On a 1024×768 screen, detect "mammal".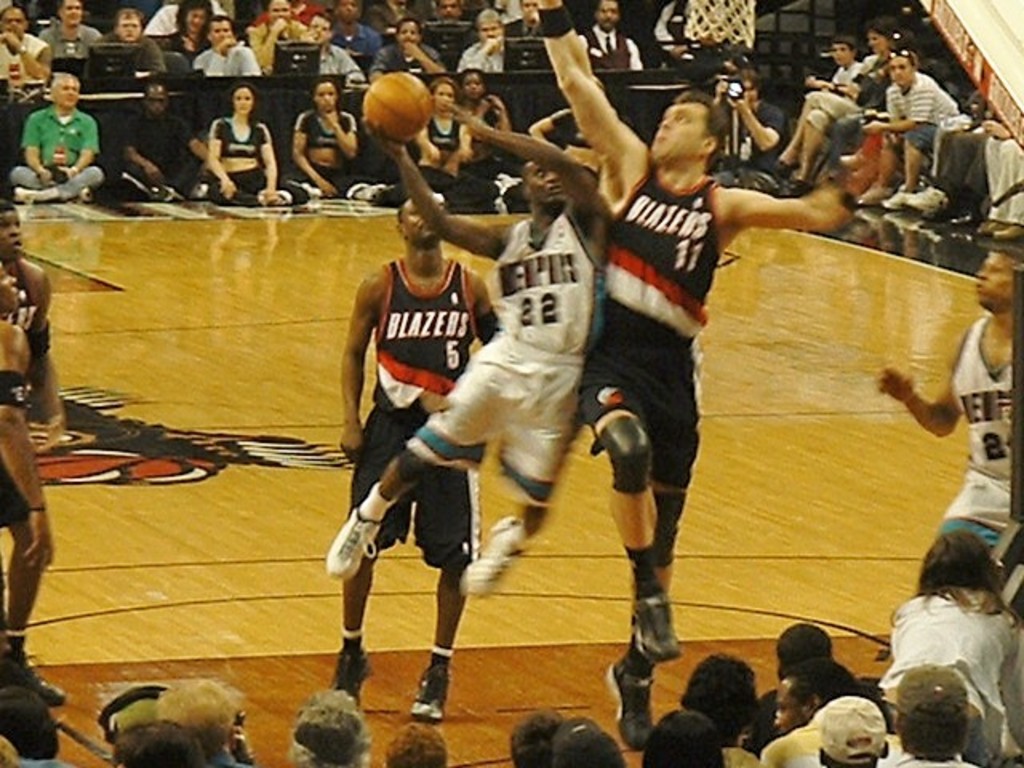
pyautogui.locateOnScreen(813, 696, 890, 766).
